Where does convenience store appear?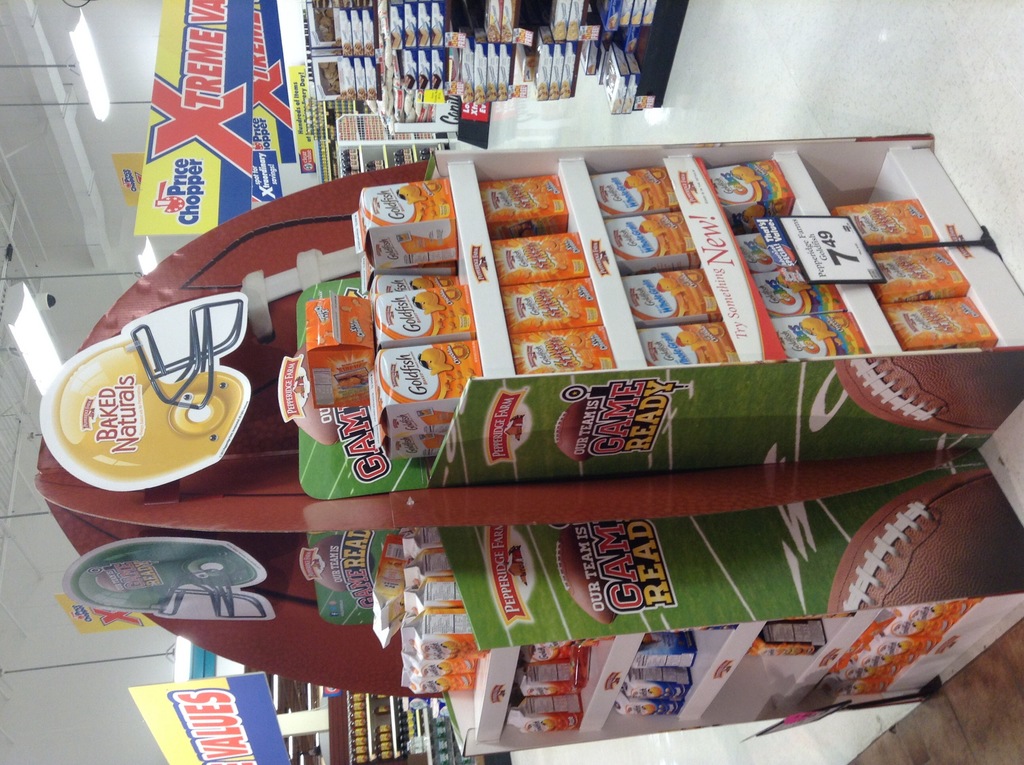
Appears at [0, 0, 1023, 764].
